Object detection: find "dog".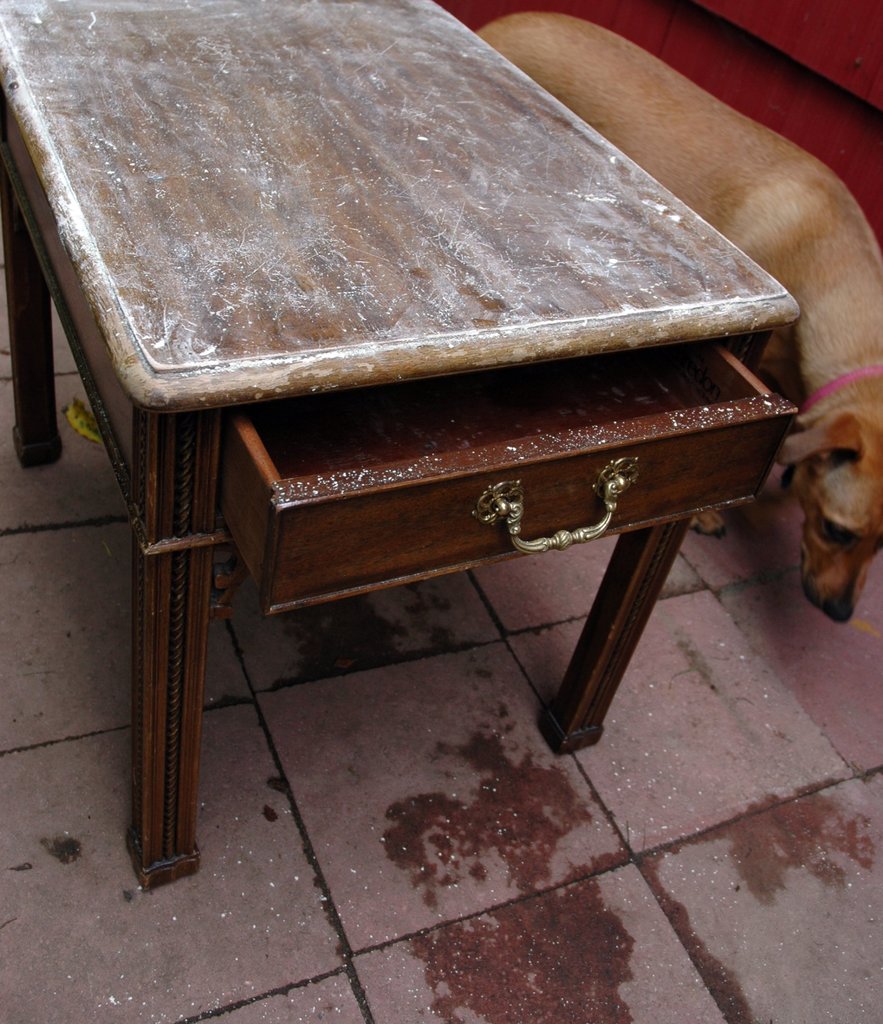
bbox=[477, 13, 882, 625].
